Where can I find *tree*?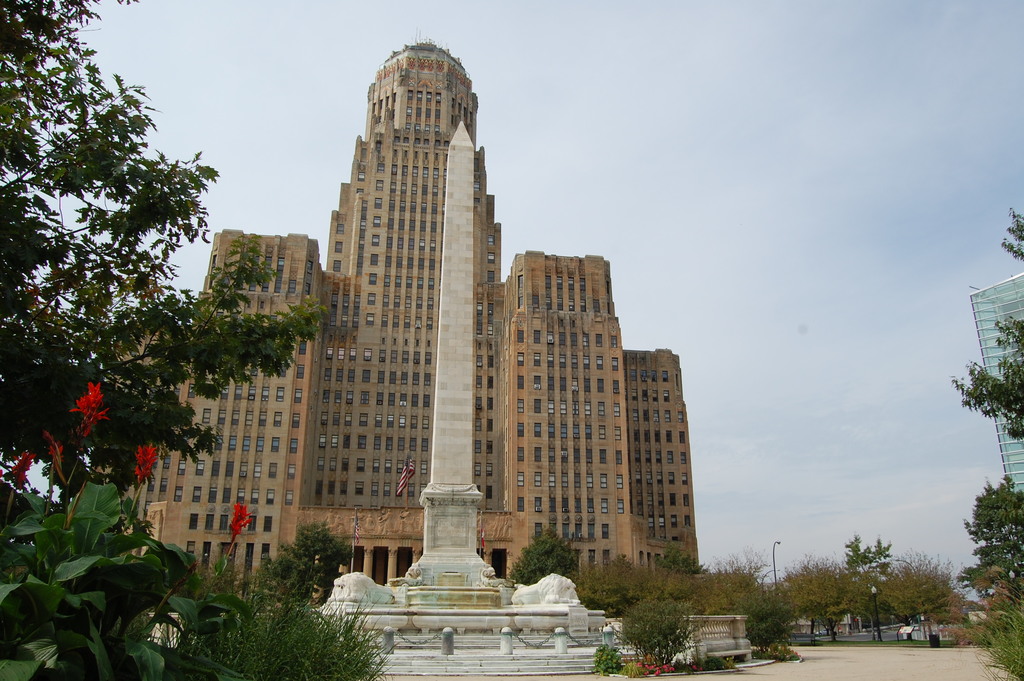
You can find it at [742, 582, 783, 644].
